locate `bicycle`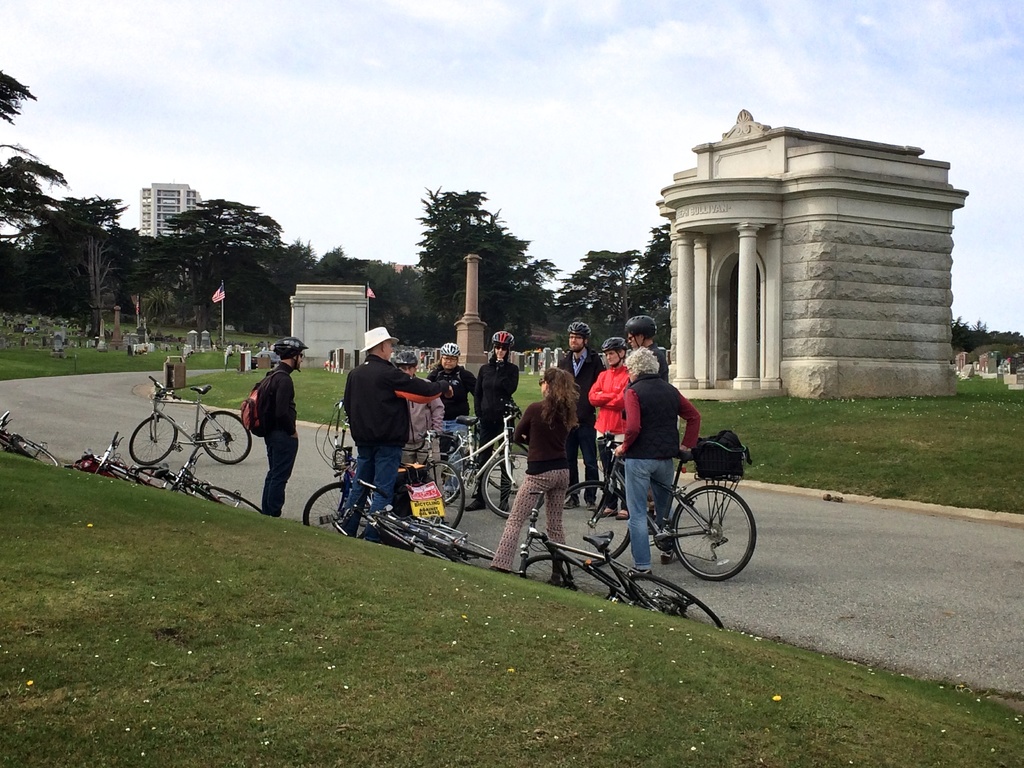
<region>127, 375, 252, 463</region>
